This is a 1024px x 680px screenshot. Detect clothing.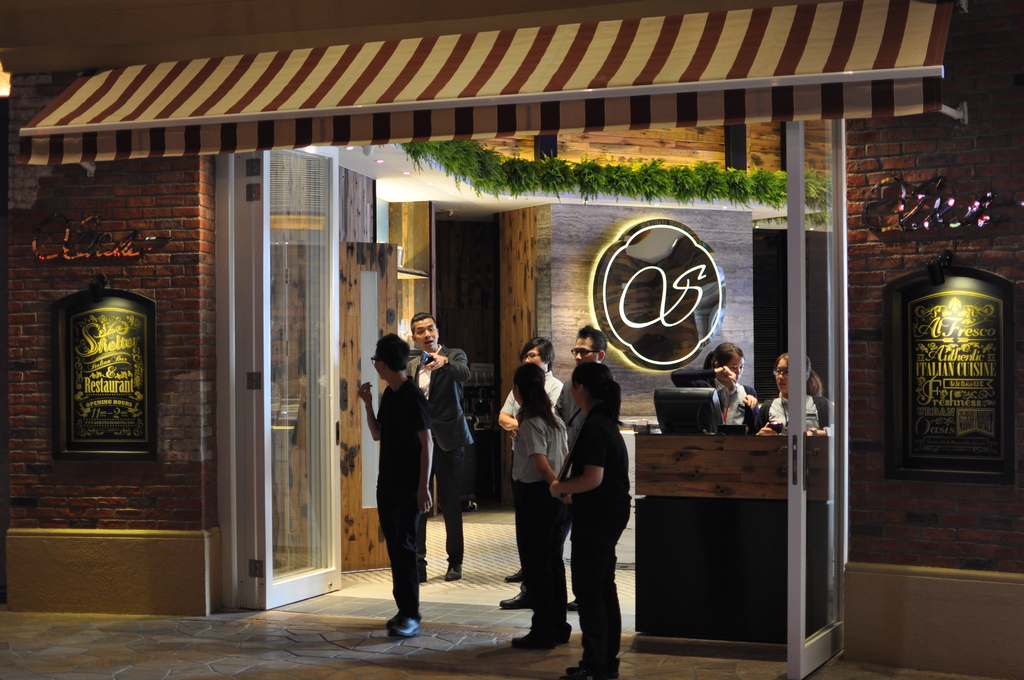
[771,382,833,438].
